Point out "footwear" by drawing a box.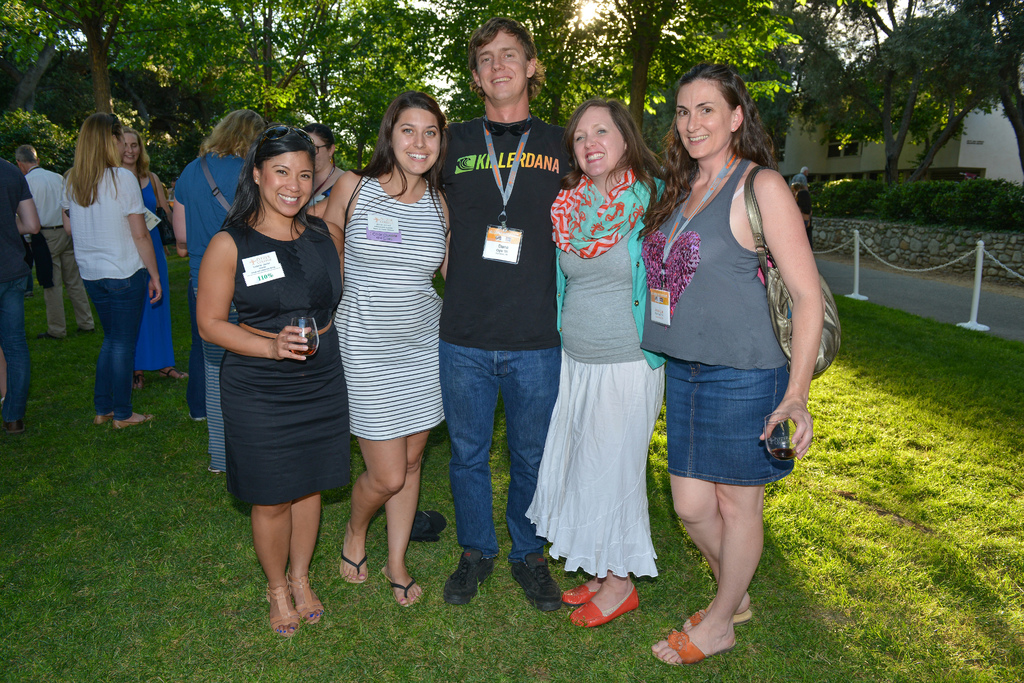
(6,419,20,434).
